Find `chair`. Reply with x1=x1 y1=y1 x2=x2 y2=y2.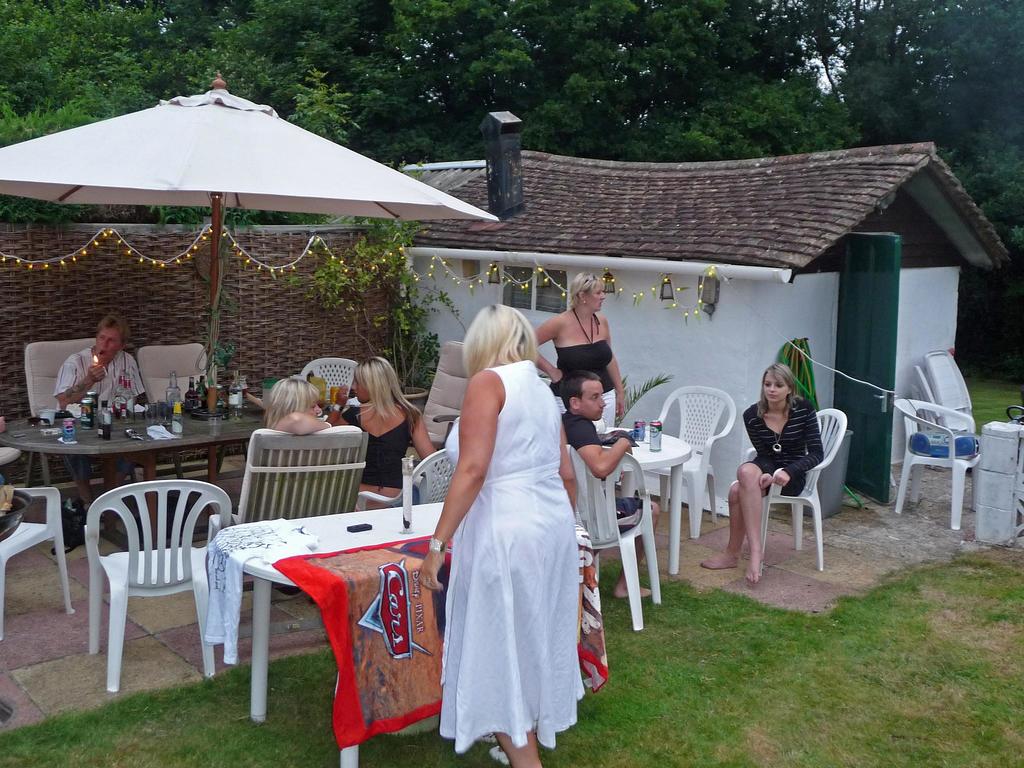
x1=356 y1=447 x2=456 y2=512.
